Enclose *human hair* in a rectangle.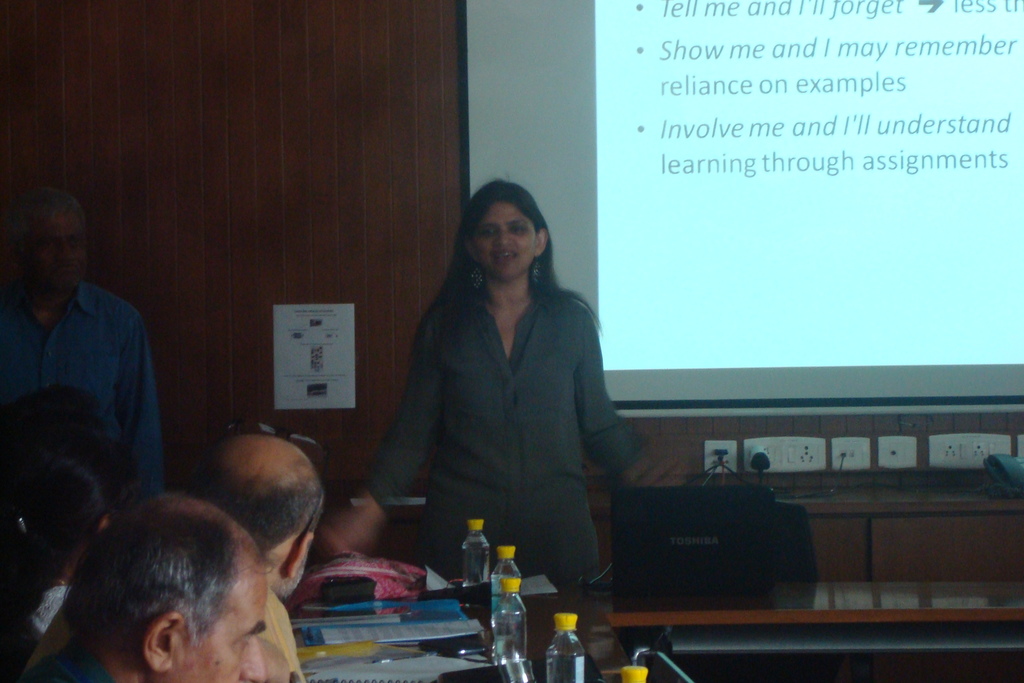
pyautogui.locateOnScreen(2, 188, 90, 236).
